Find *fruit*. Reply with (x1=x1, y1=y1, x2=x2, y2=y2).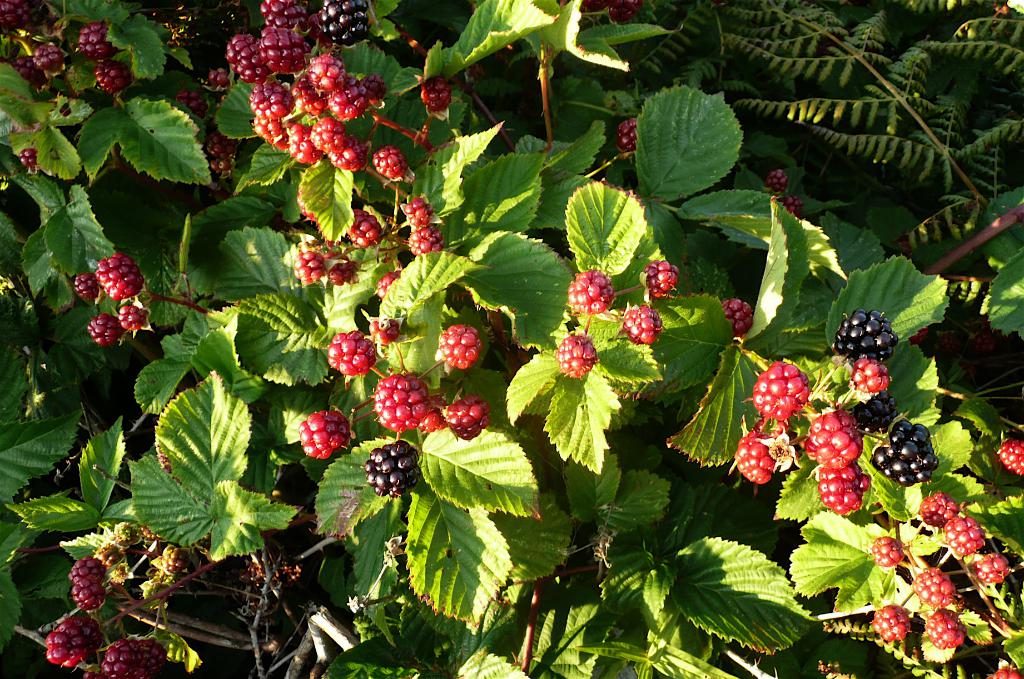
(x1=18, y1=147, x2=42, y2=166).
